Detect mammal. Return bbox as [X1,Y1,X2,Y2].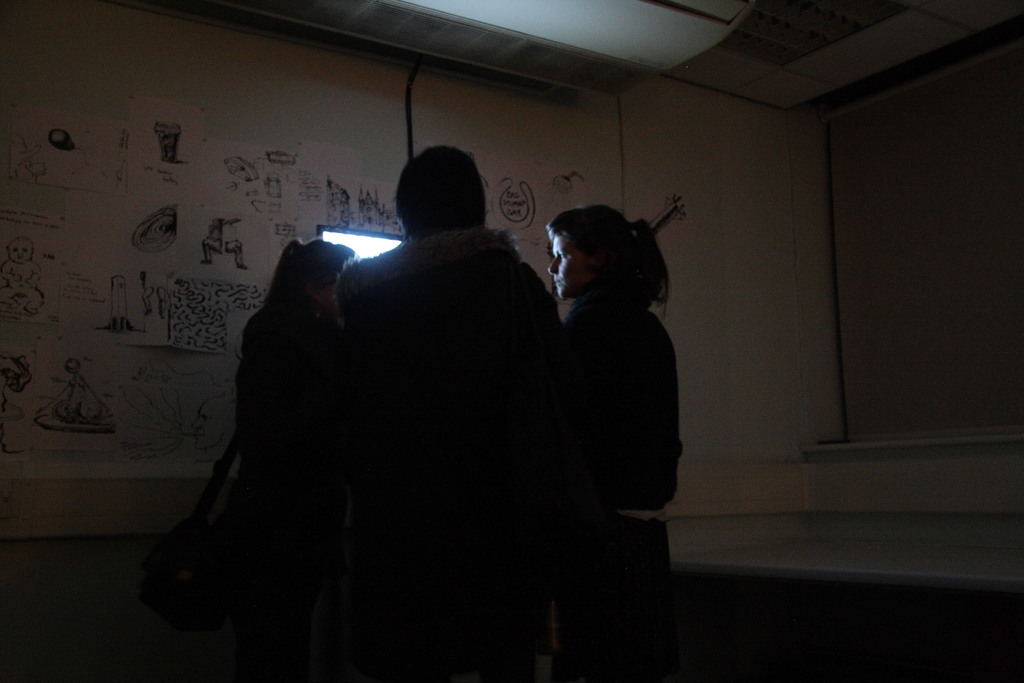
[525,186,712,592].
